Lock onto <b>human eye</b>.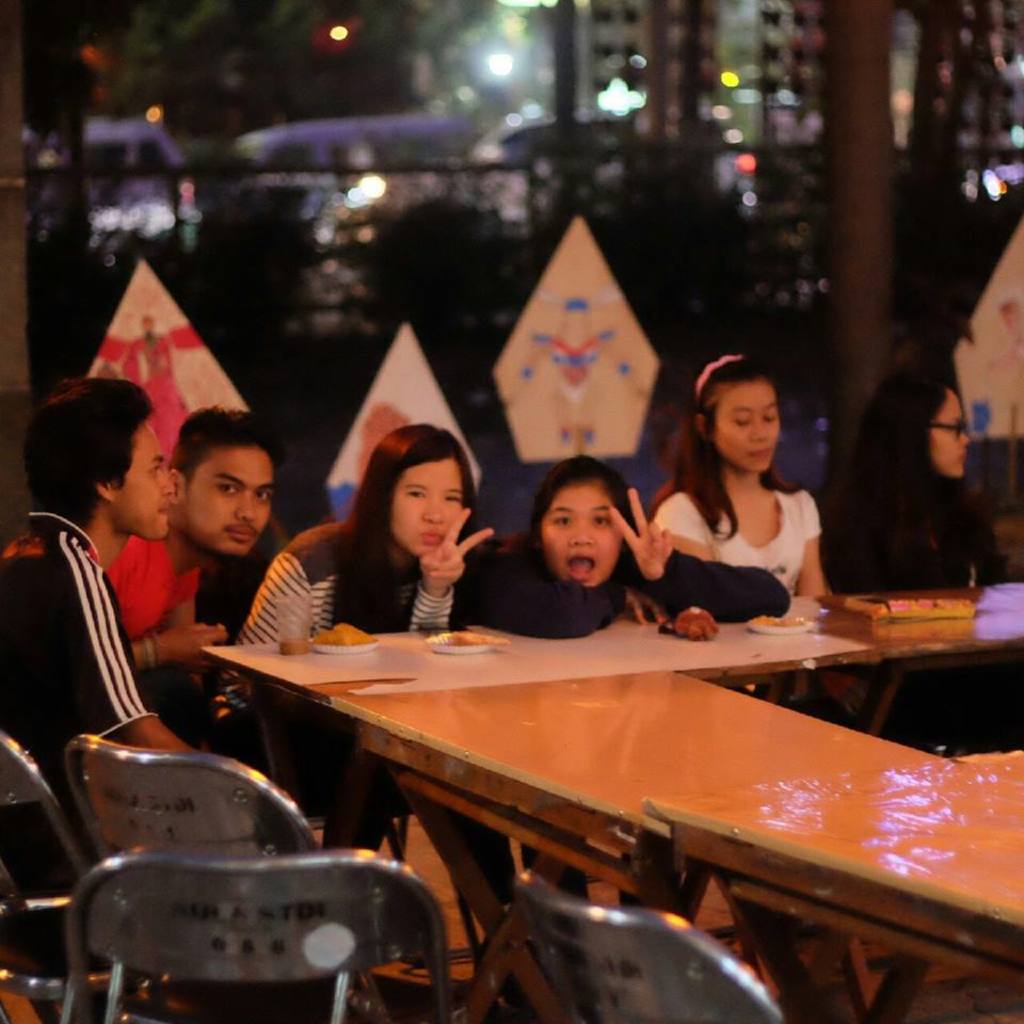
Locked: Rect(404, 487, 425, 500).
